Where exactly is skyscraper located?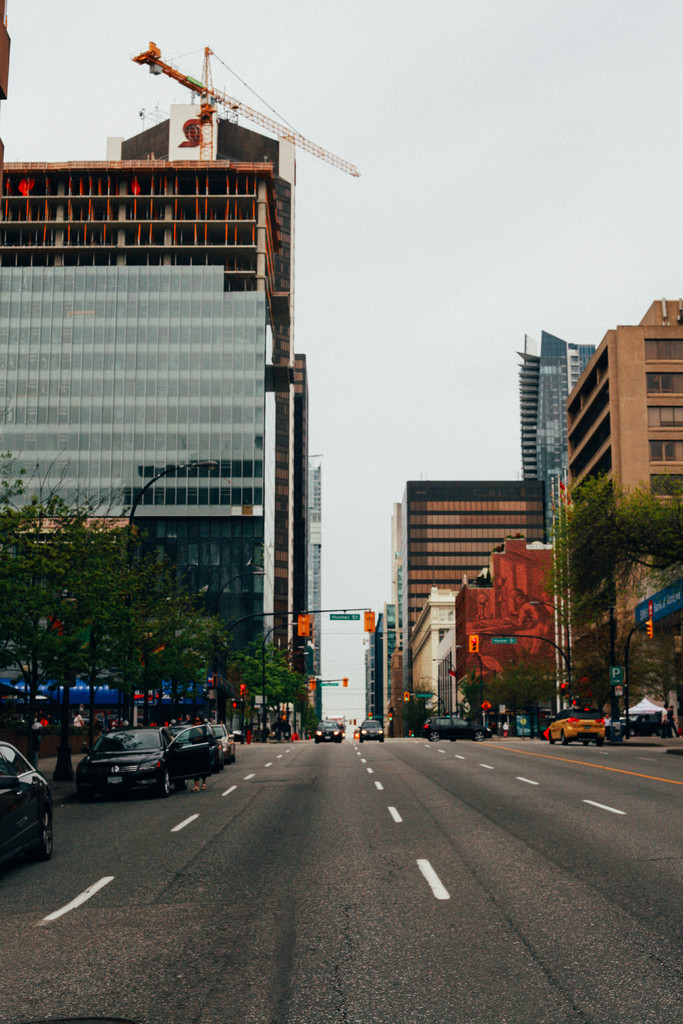
Its bounding box is Rect(508, 328, 617, 645).
